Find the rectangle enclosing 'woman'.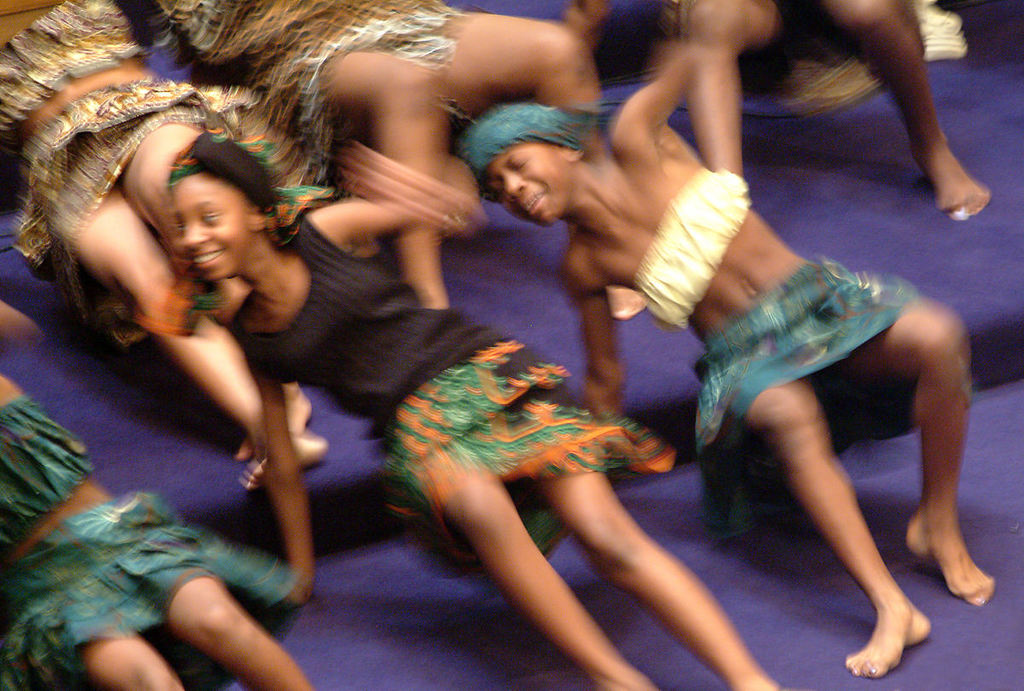
region(3, 0, 319, 493).
